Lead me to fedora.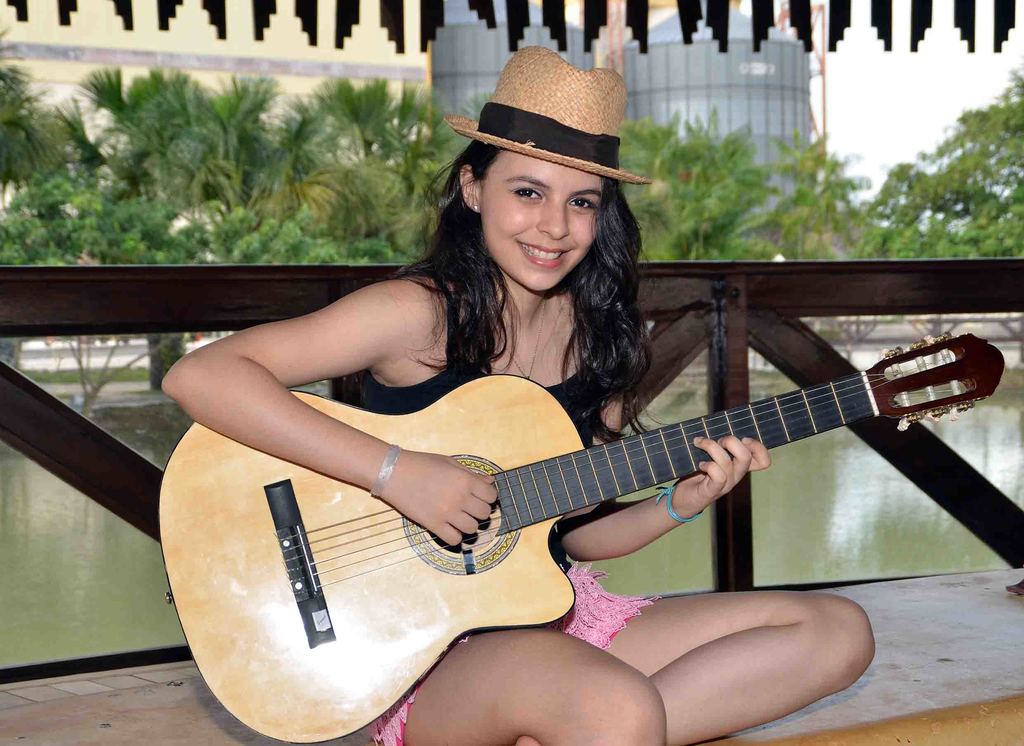
Lead to detection(445, 46, 652, 184).
